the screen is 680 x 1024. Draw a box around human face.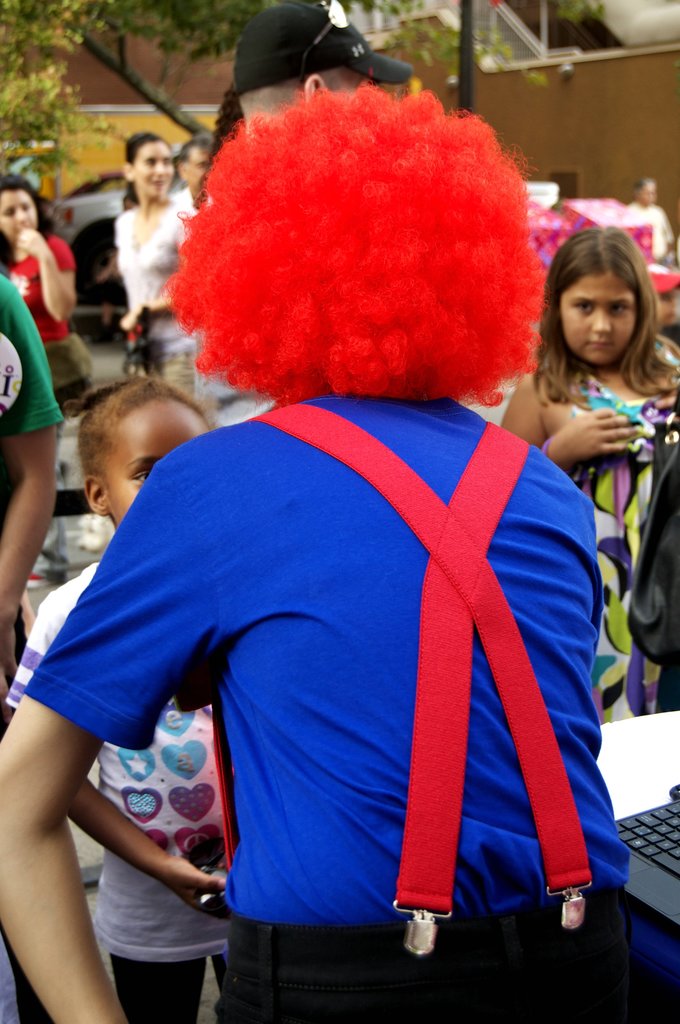
Rect(557, 276, 638, 367).
